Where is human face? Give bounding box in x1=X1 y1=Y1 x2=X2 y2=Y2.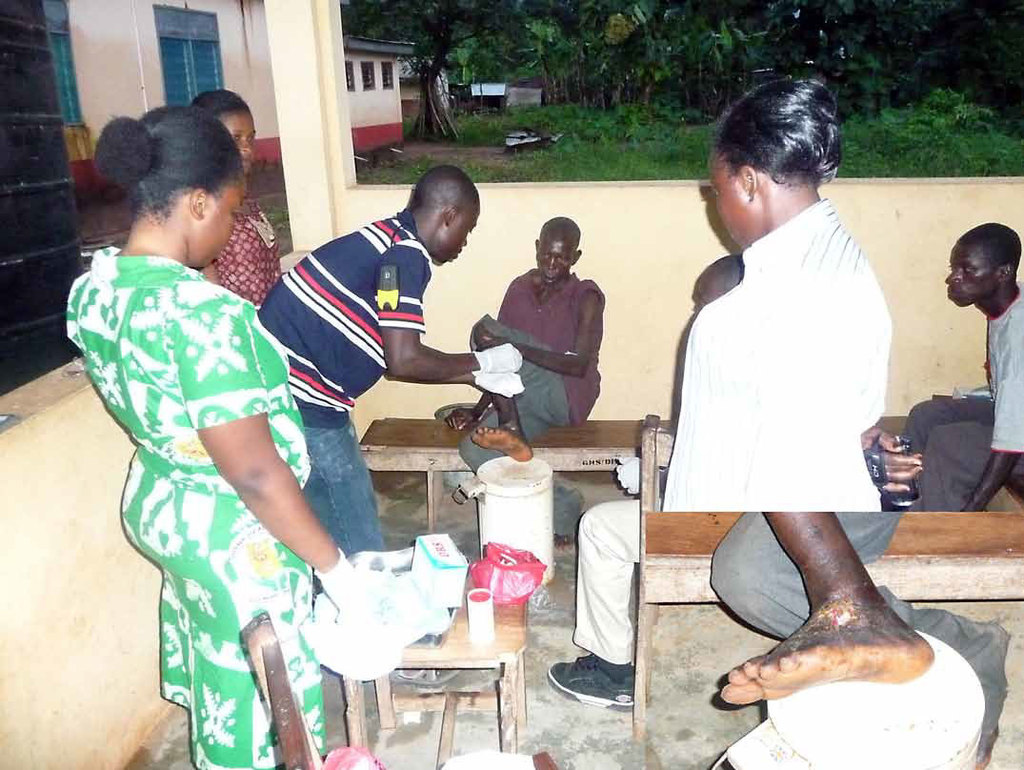
x1=948 y1=242 x2=1002 y2=304.
